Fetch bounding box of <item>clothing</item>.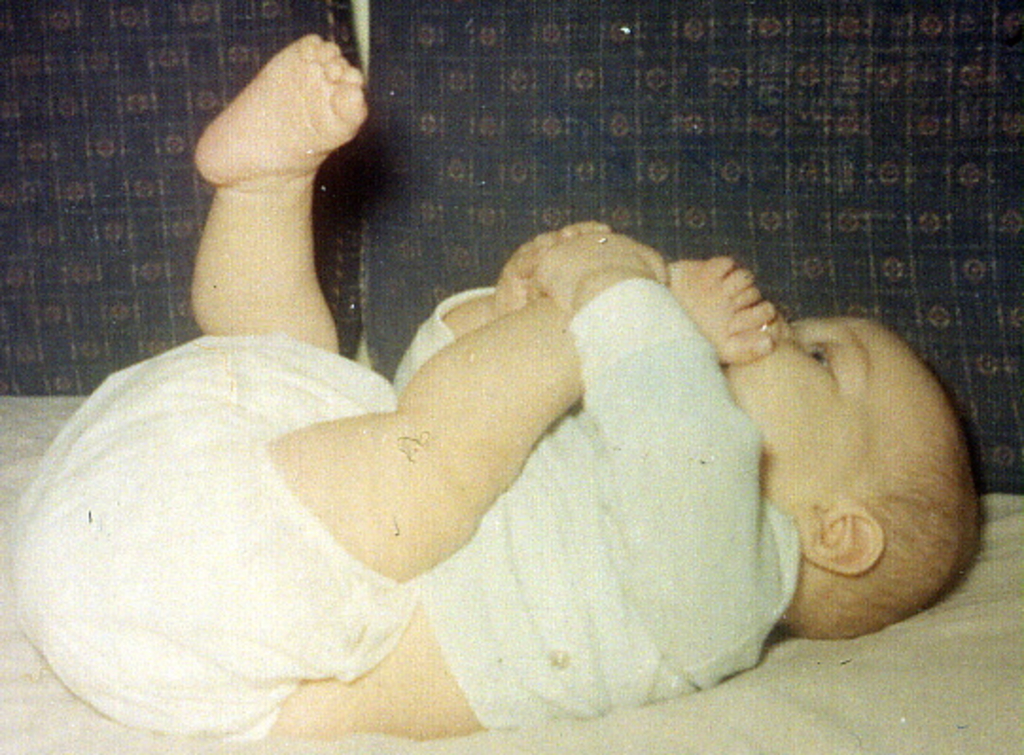
Bbox: [x1=8, y1=272, x2=801, y2=753].
